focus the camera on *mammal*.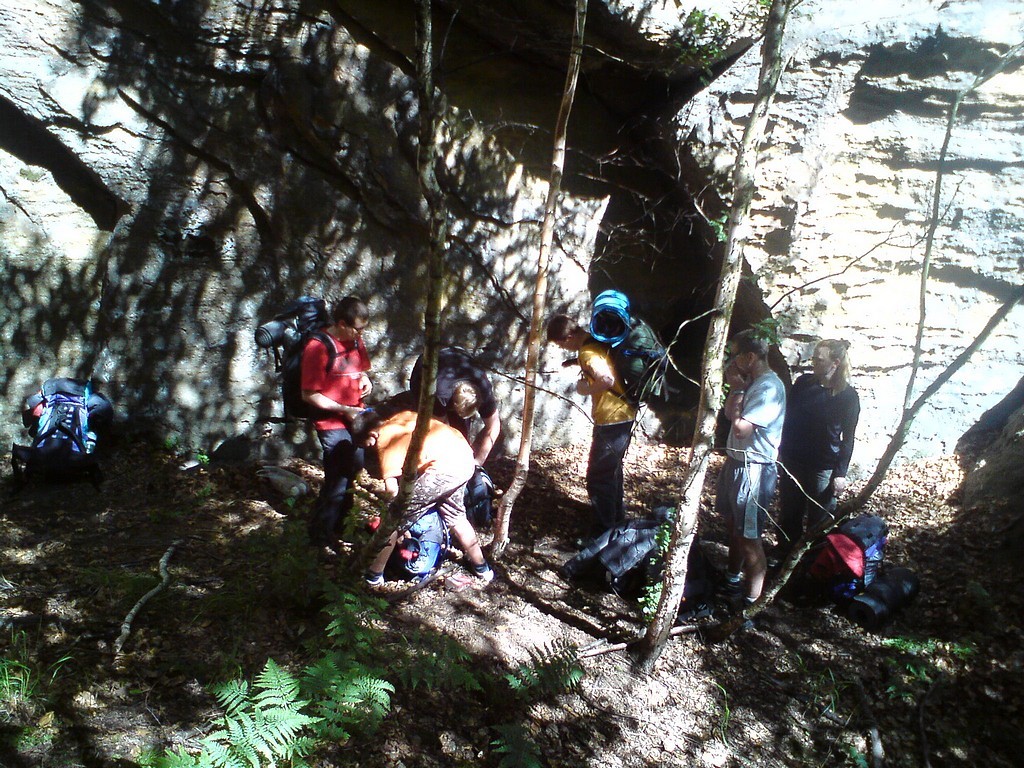
Focus region: Rect(410, 343, 507, 466).
